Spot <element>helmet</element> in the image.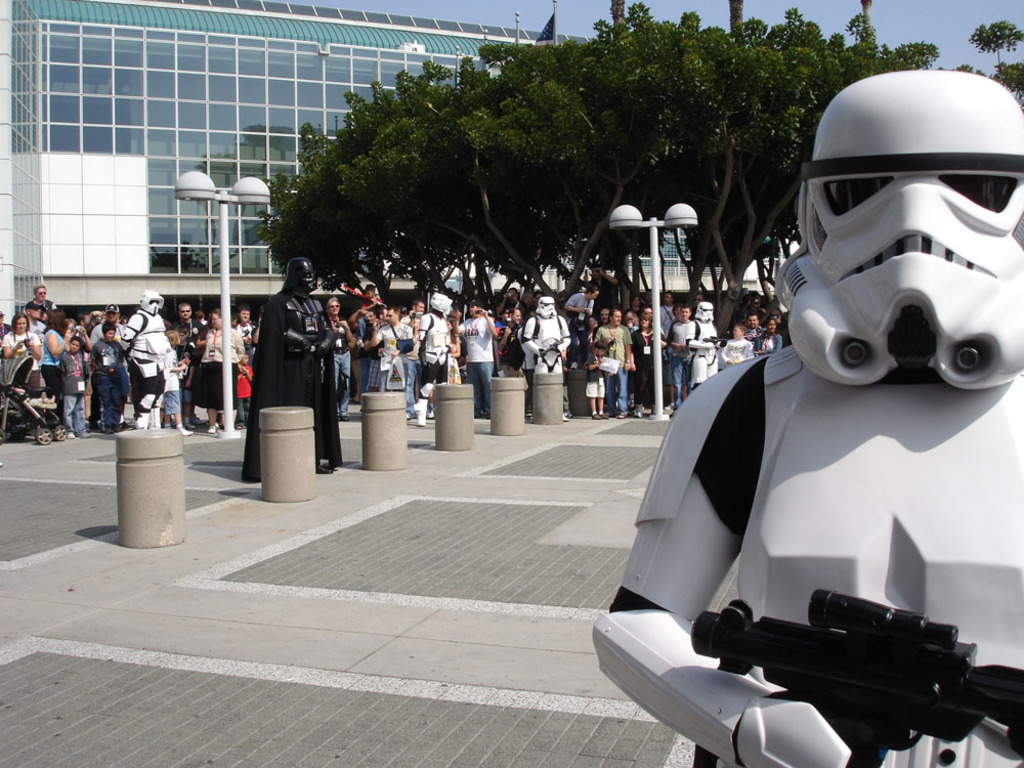
<element>helmet</element> found at left=691, top=300, right=717, bottom=325.
